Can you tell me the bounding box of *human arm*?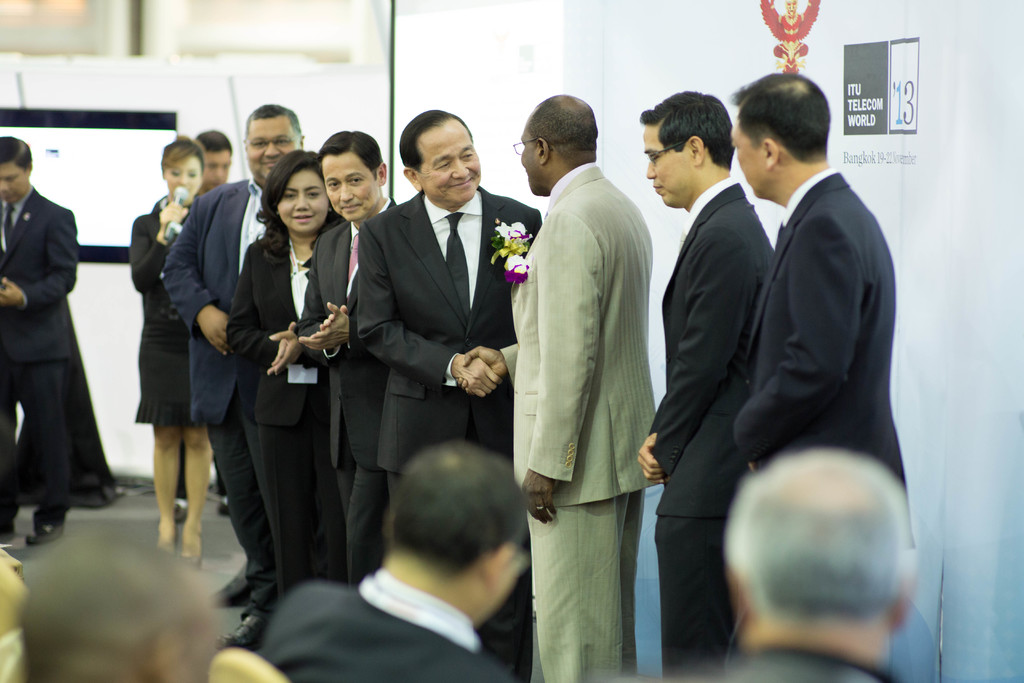
box=[157, 200, 236, 352].
